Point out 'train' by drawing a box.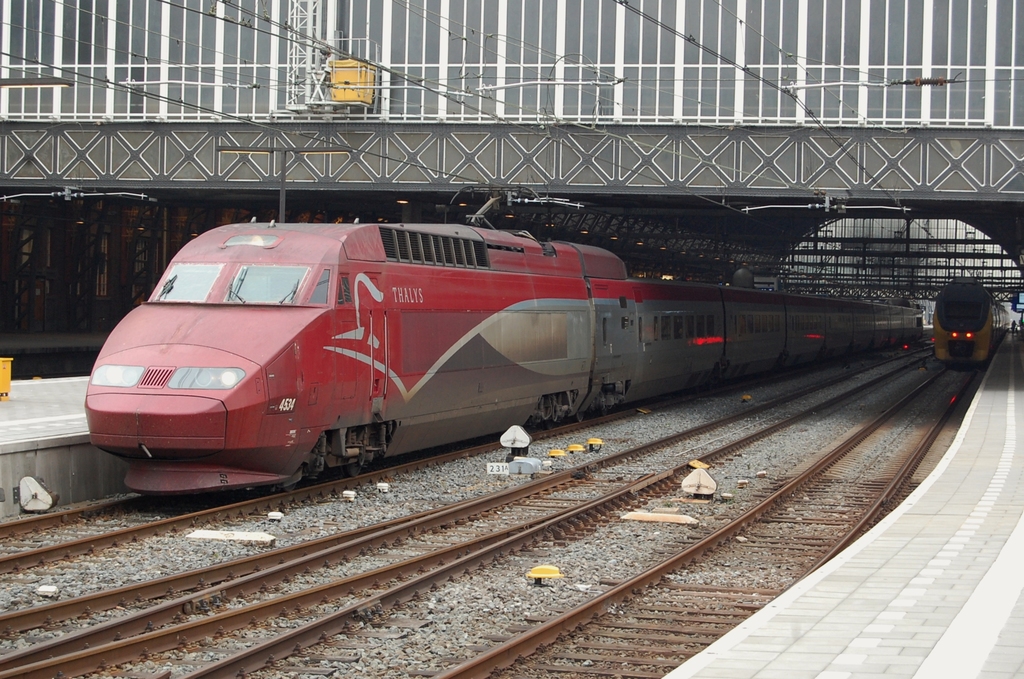
74, 210, 916, 481.
